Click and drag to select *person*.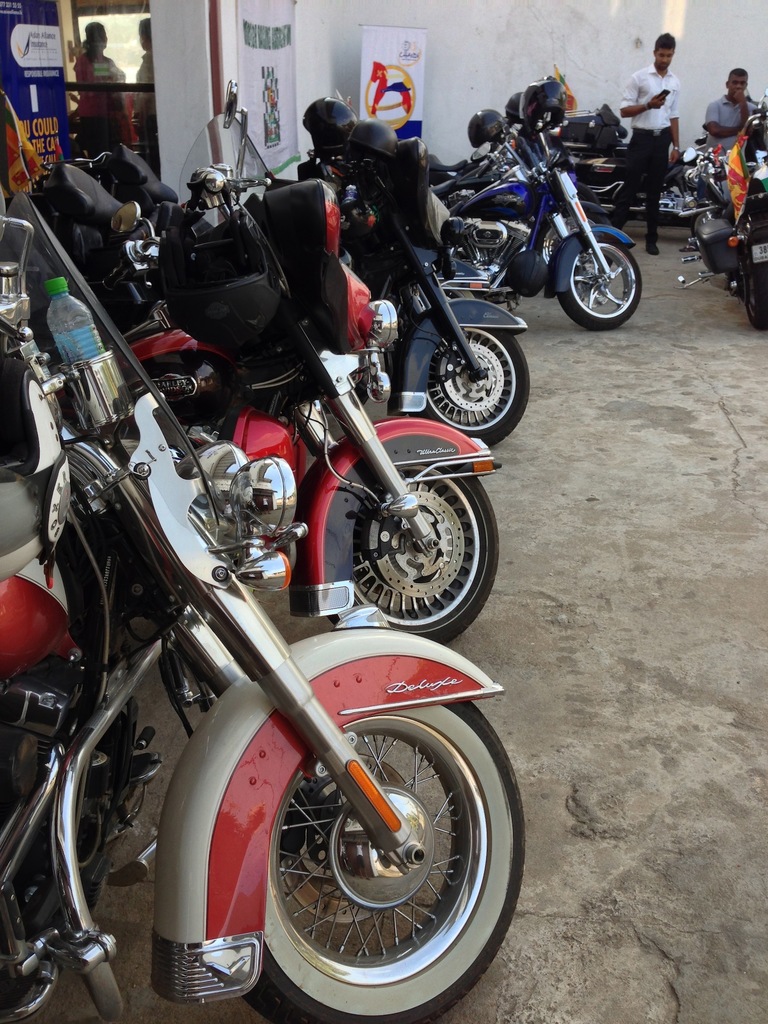
Selection: (66,18,139,158).
